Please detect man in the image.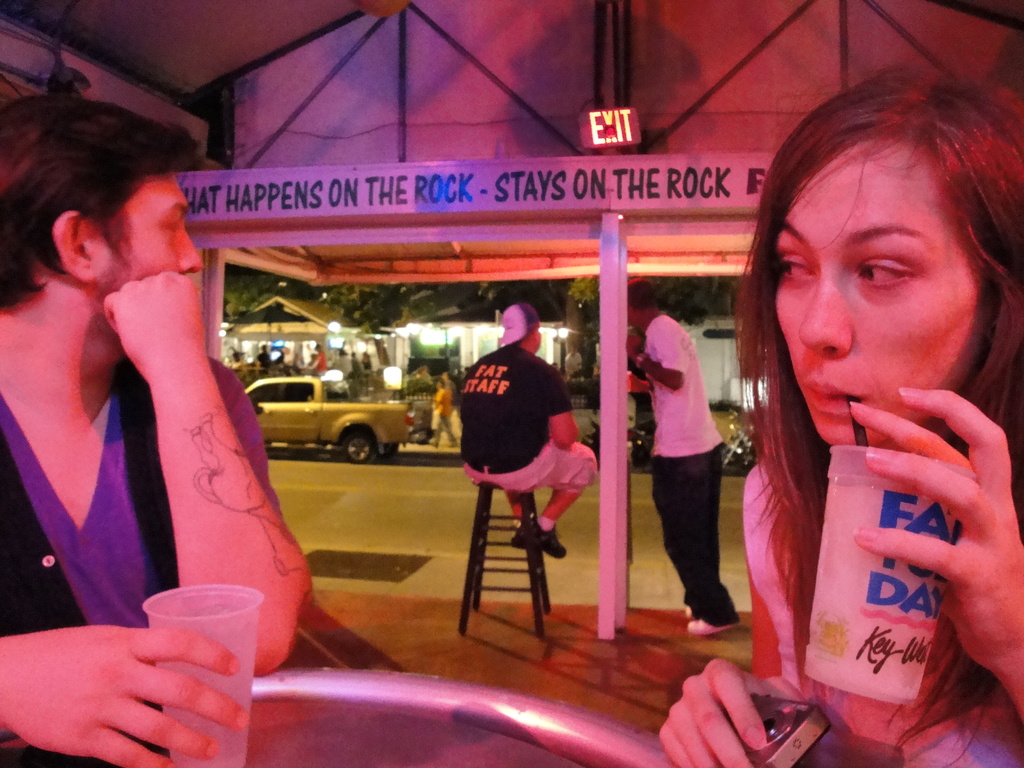
bbox(15, 132, 306, 681).
